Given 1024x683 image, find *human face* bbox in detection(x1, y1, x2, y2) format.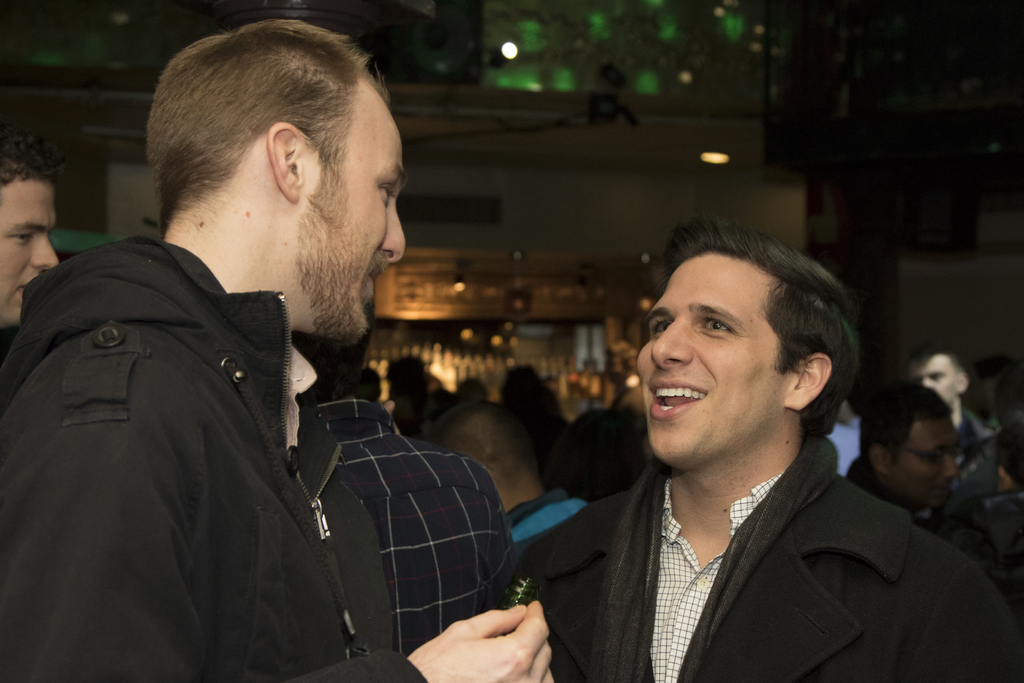
detection(310, 94, 406, 339).
